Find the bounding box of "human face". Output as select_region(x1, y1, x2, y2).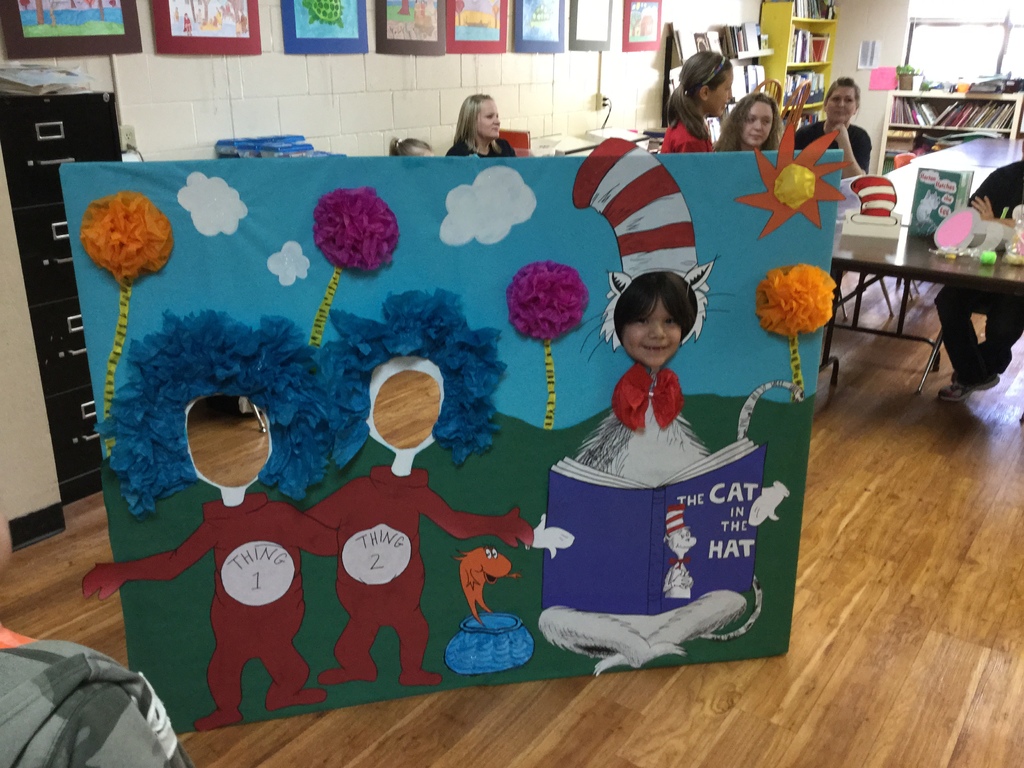
select_region(708, 65, 735, 123).
